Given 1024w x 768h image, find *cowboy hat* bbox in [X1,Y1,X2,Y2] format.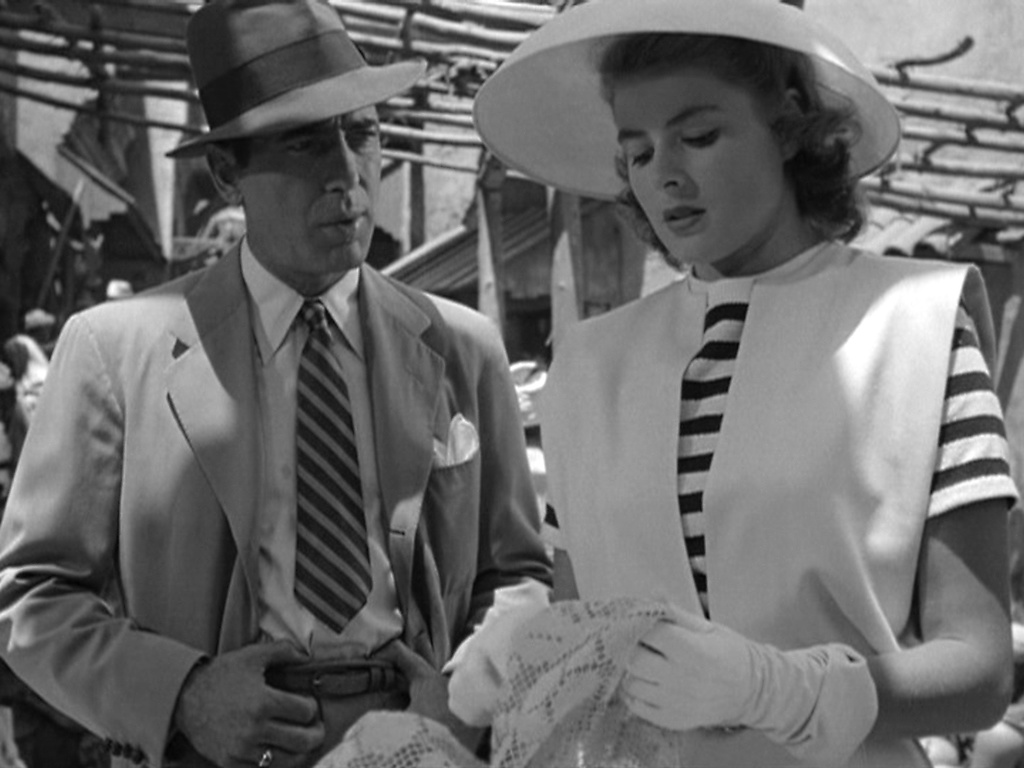
[172,0,414,148].
